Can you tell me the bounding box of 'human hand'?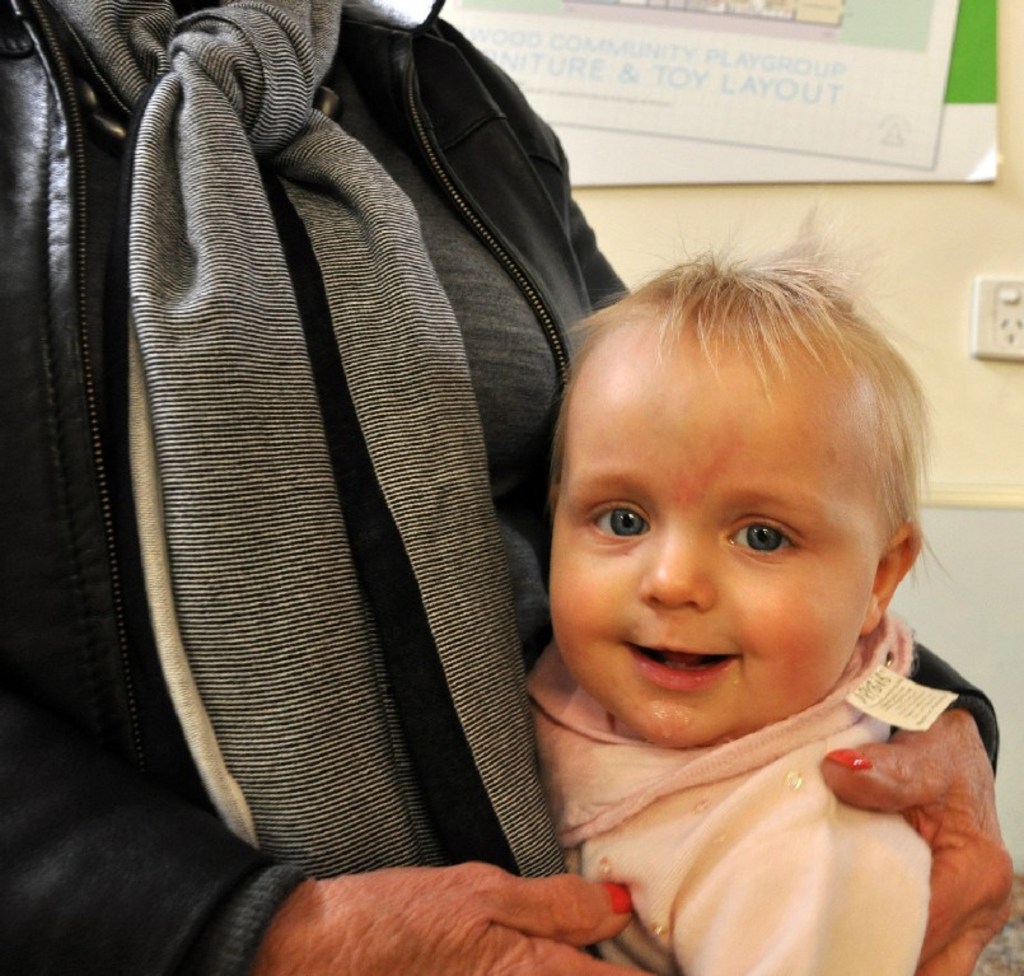
{"x1": 818, "y1": 704, "x2": 1018, "y2": 975}.
